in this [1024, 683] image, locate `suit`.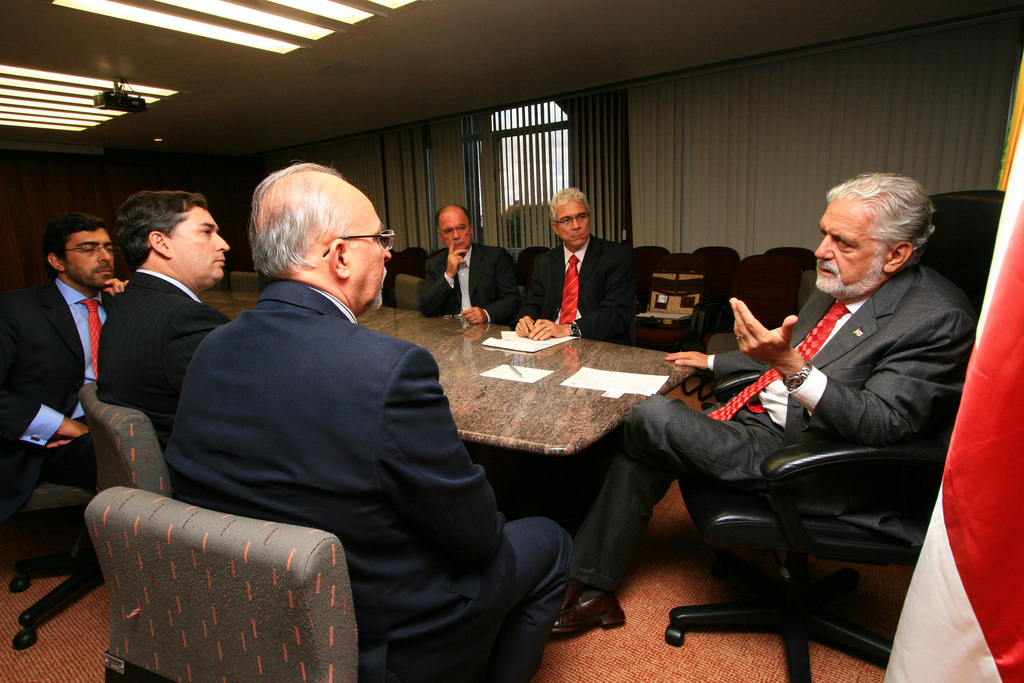
Bounding box: detection(422, 243, 520, 327).
